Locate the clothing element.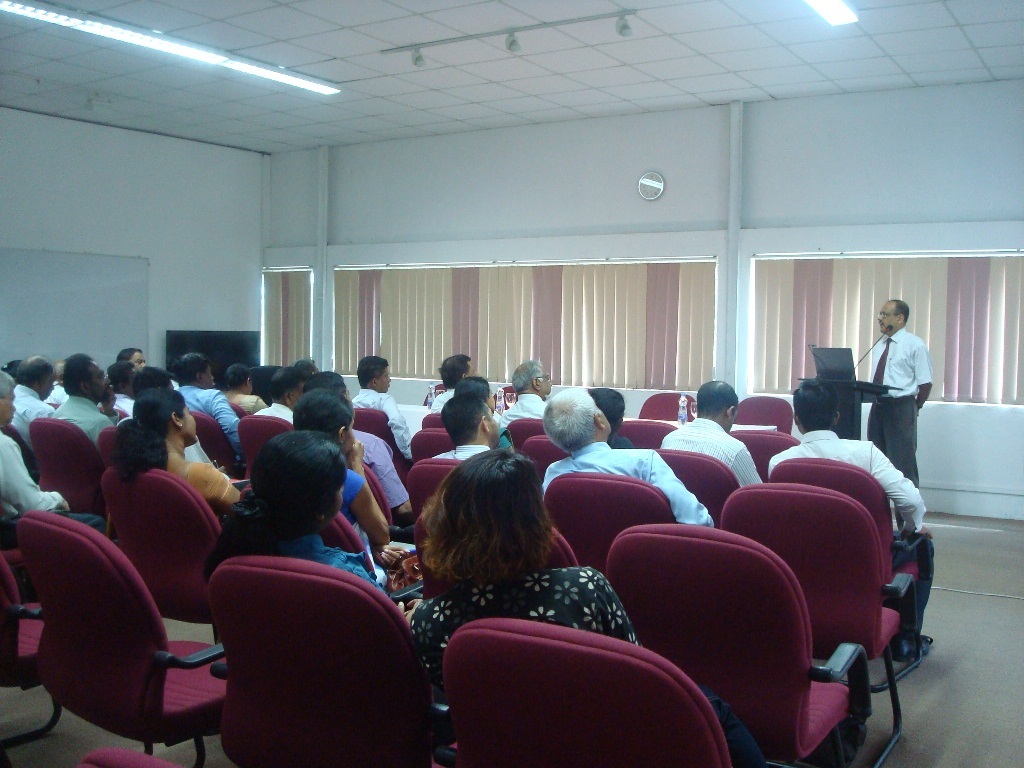
Element bbox: bbox=[872, 321, 929, 397].
